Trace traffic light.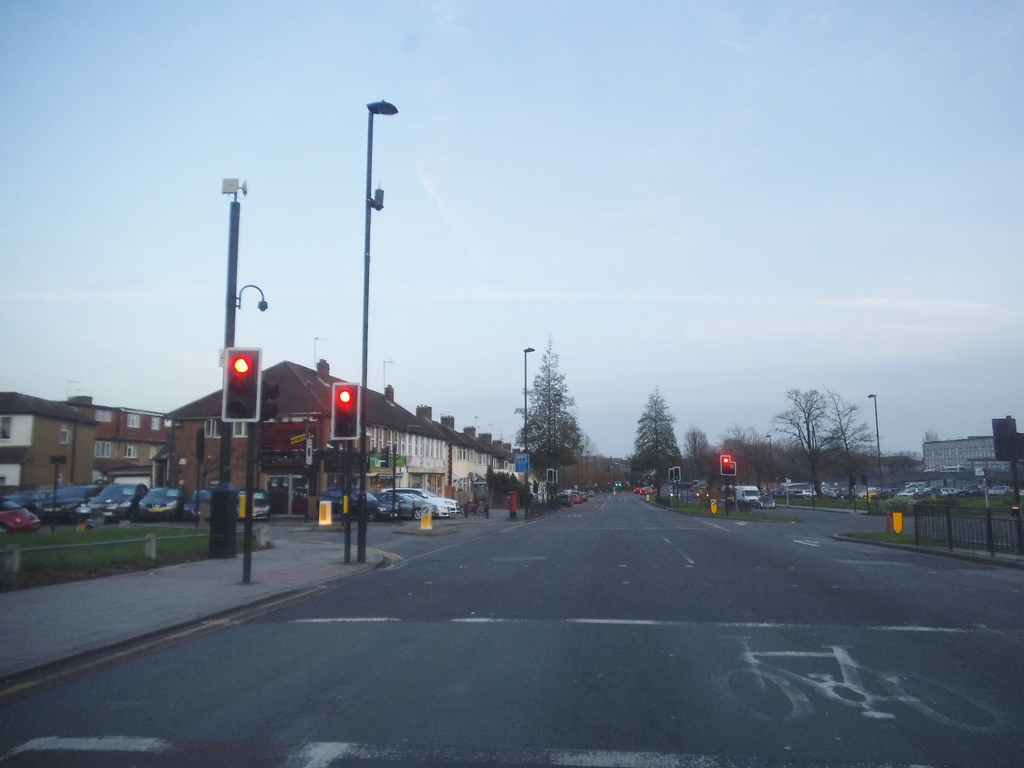
Traced to select_region(547, 468, 554, 483).
